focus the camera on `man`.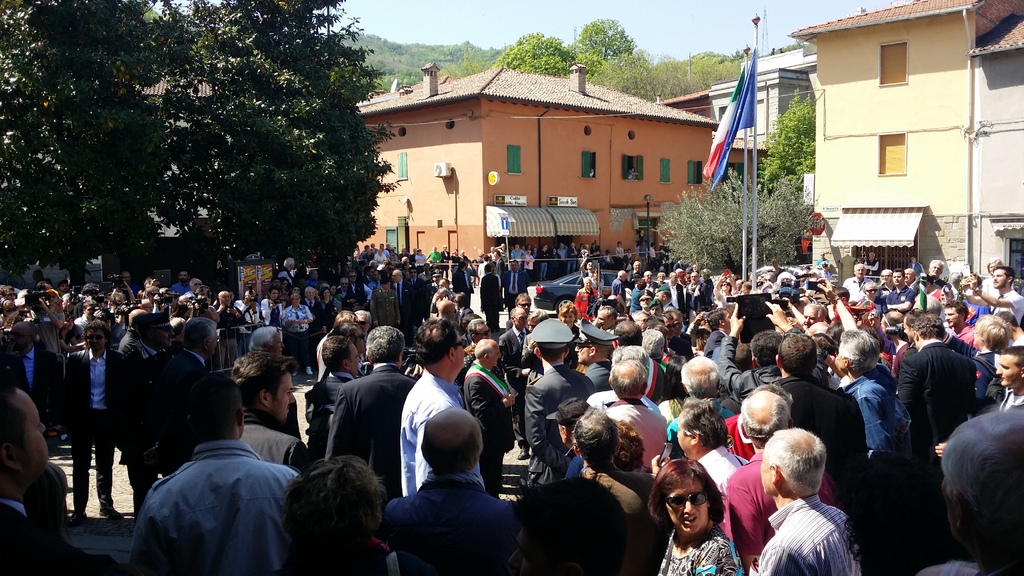
Focus region: 995/349/1023/413.
